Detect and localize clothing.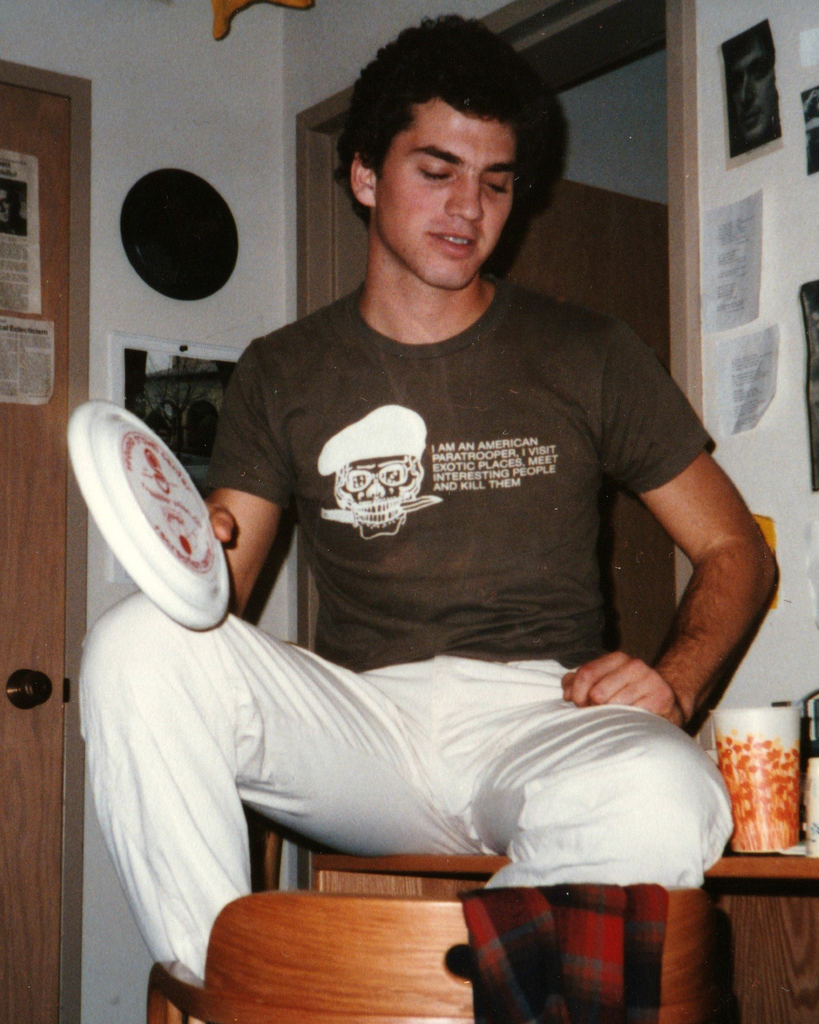
Localized at <region>0, 259, 818, 1023</region>.
